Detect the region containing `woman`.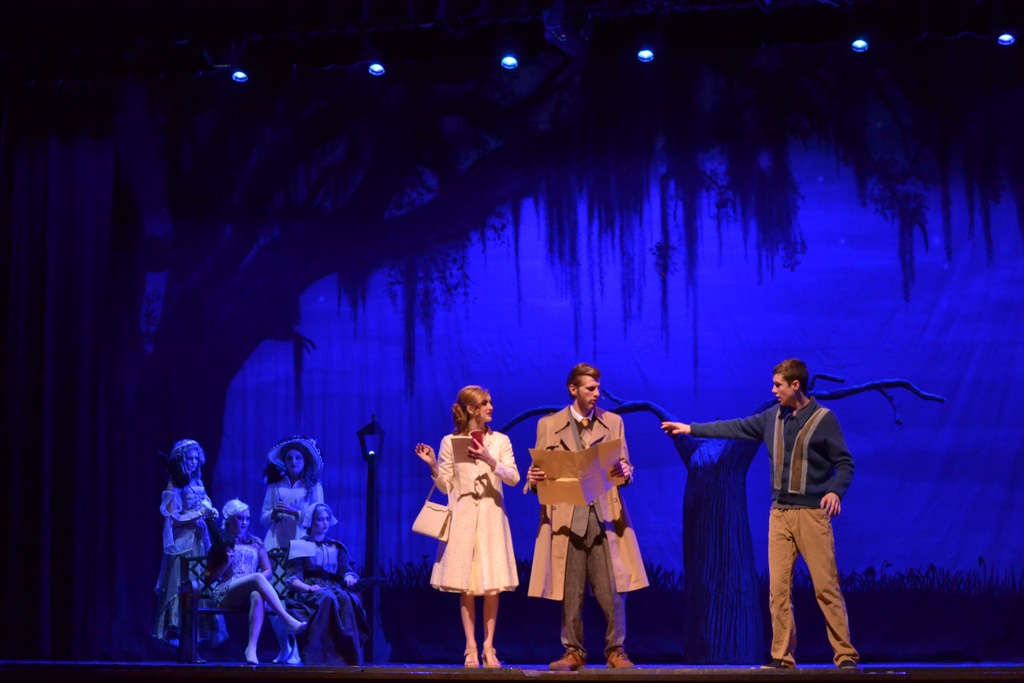
(156, 436, 233, 659).
